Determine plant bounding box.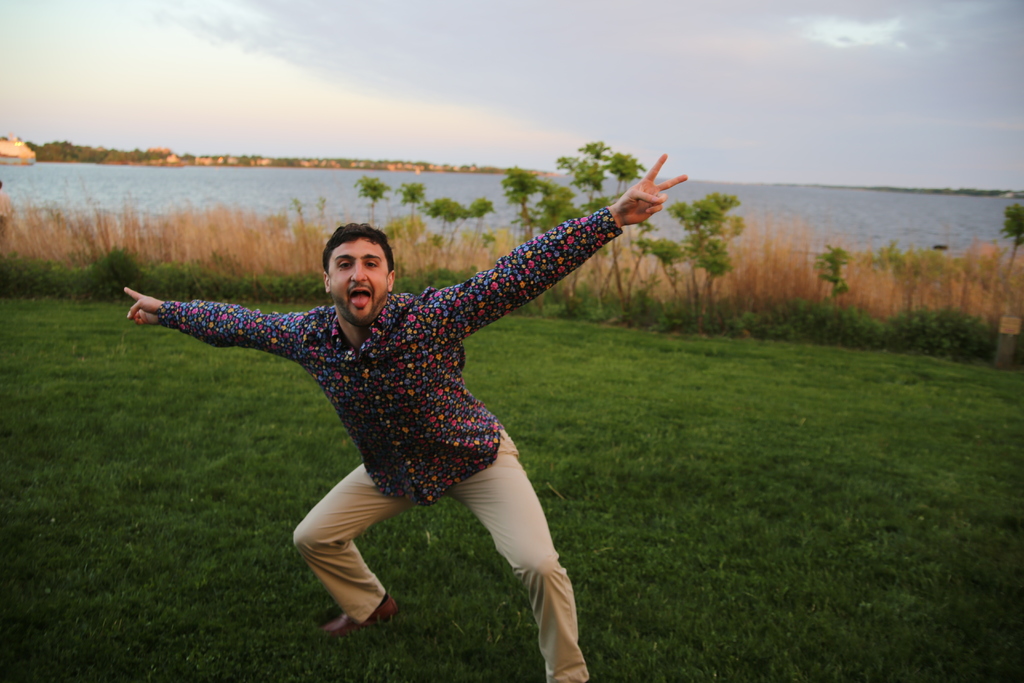
Determined: <bbox>810, 245, 854, 298</bbox>.
